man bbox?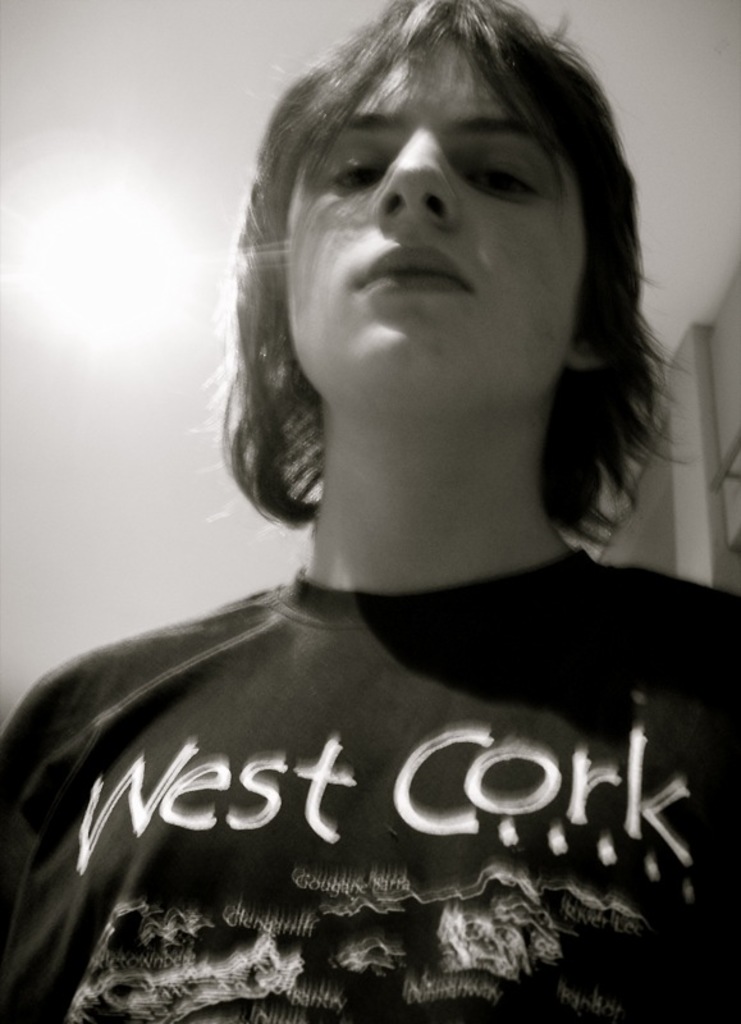
(0, 0, 740, 1023)
